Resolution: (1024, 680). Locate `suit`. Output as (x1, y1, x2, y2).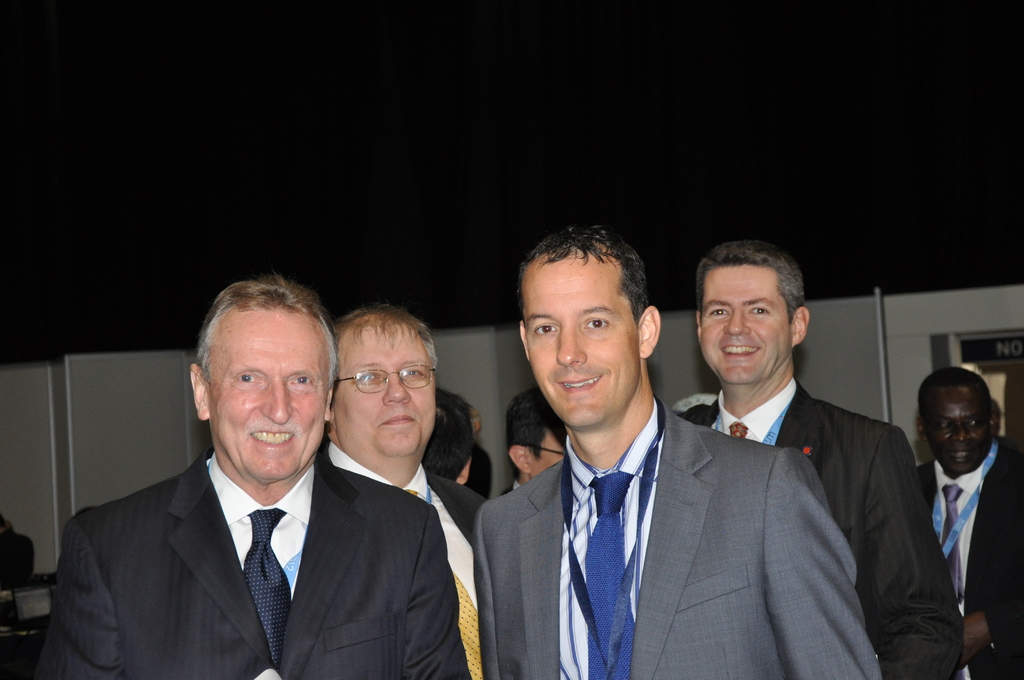
(913, 439, 1023, 679).
